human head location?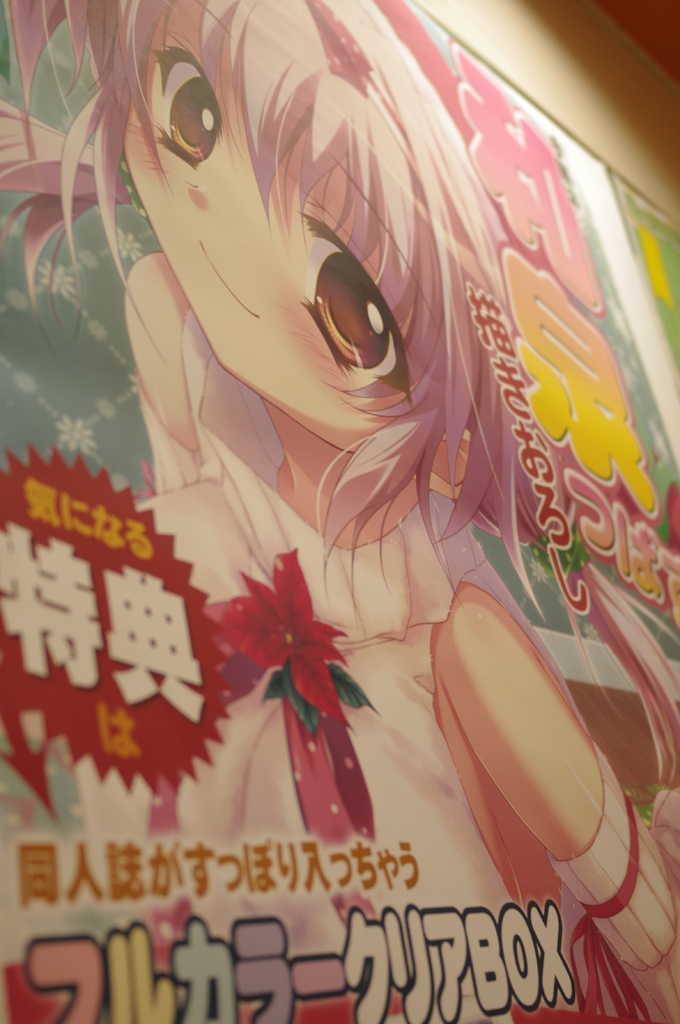
detection(0, 0, 679, 768)
